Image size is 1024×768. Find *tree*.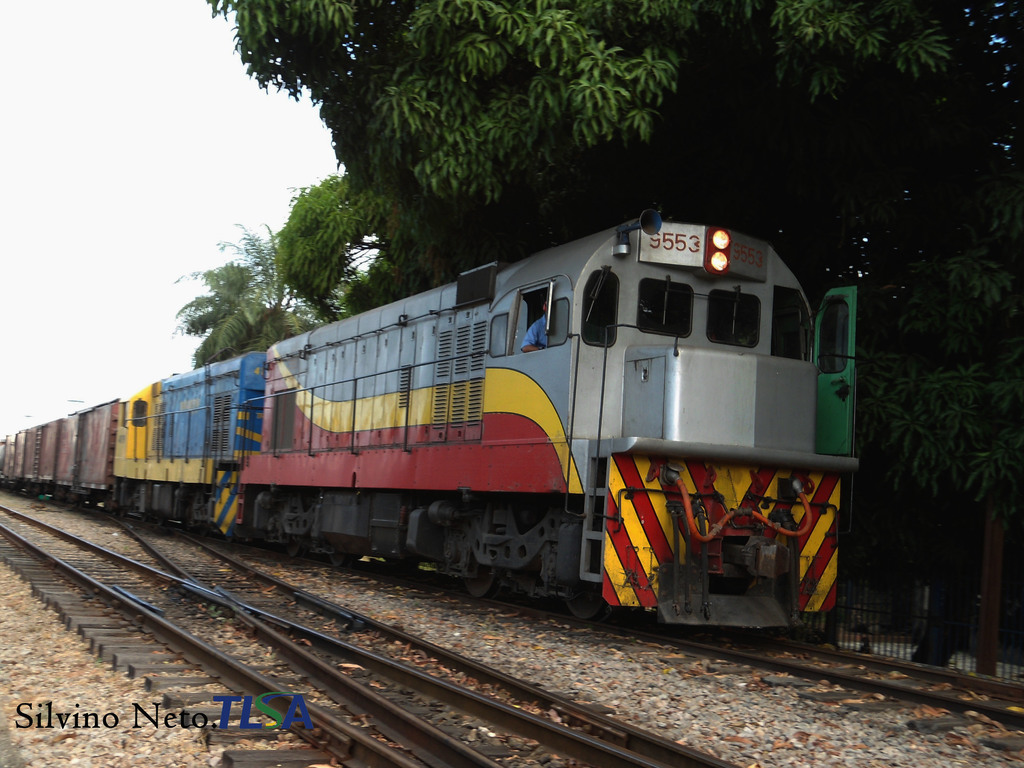
{"left": 276, "top": 170, "right": 442, "bottom": 337}.
